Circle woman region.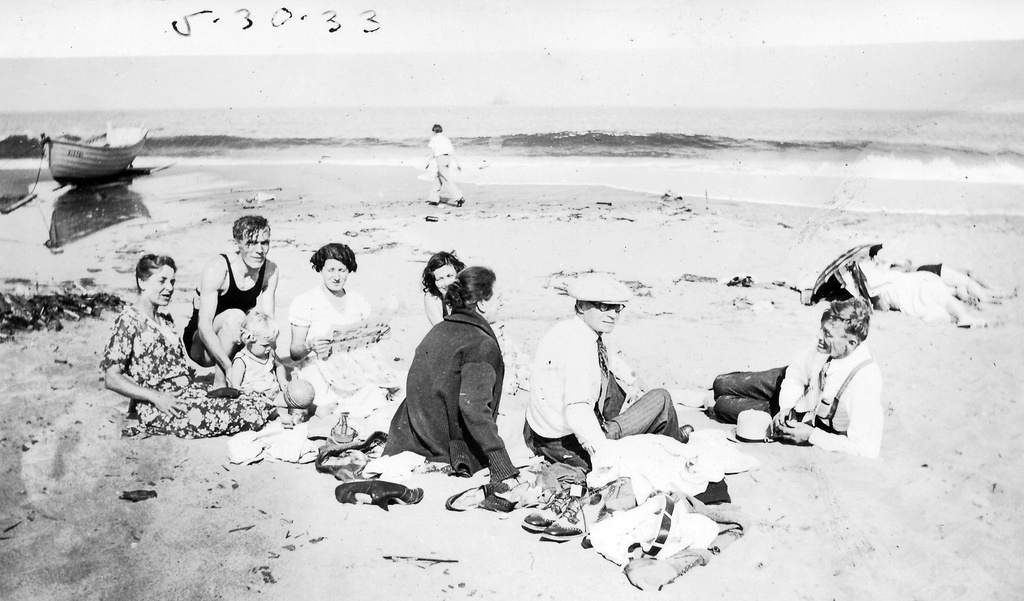
Region: bbox=[387, 262, 517, 483].
